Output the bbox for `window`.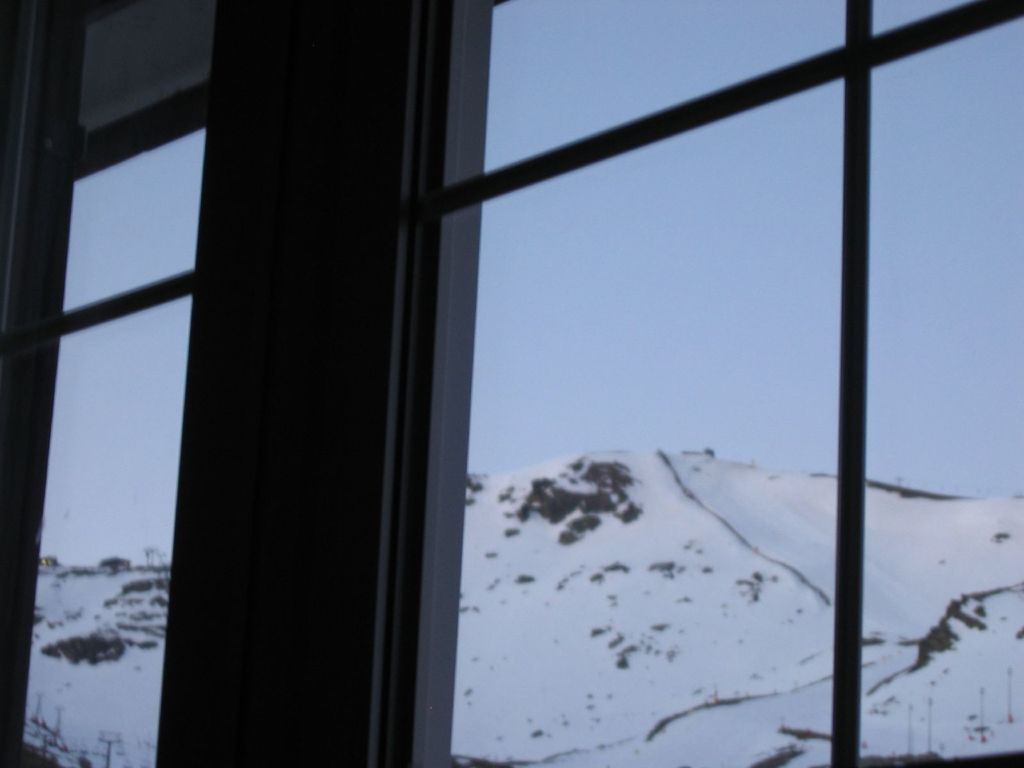
x1=0, y1=0, x2=1023, y2=767.
